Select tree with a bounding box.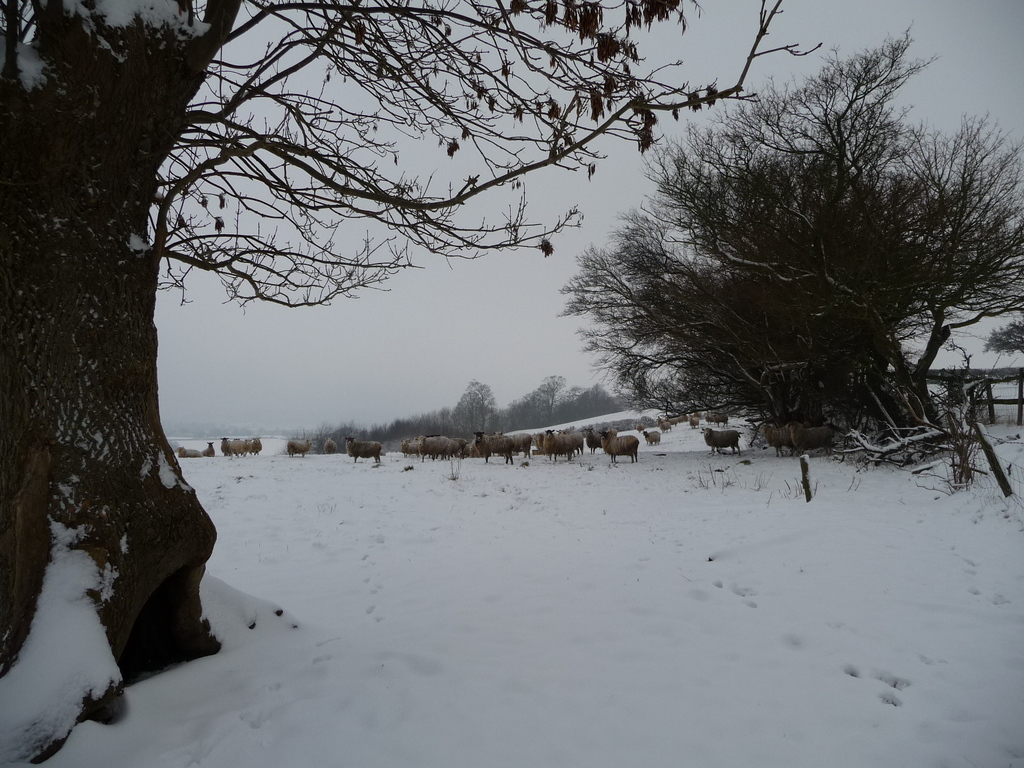
locate(573, 60, 1000, 488).
